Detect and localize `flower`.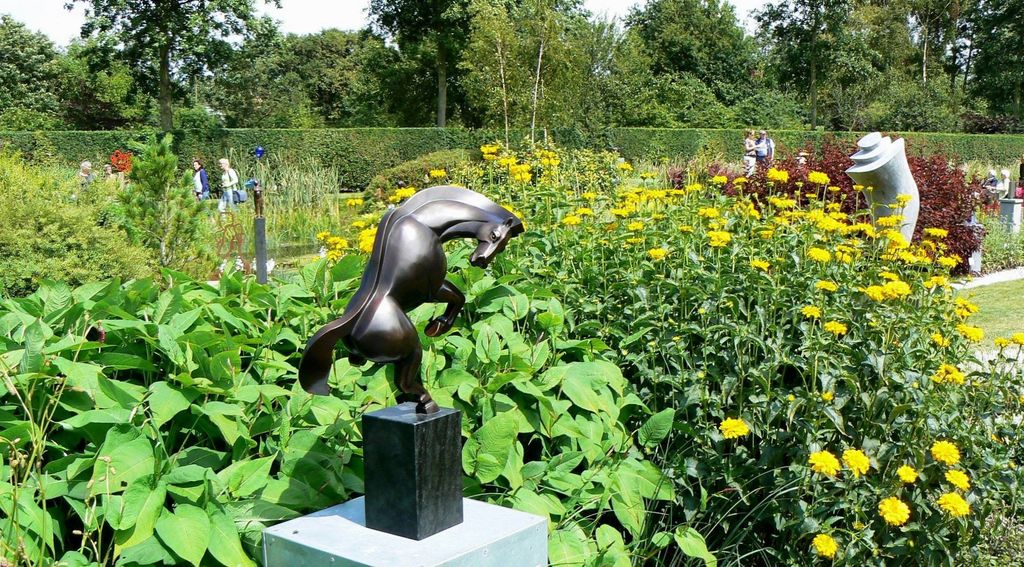
Localized at bbox=[945, 470, 971, 483].
